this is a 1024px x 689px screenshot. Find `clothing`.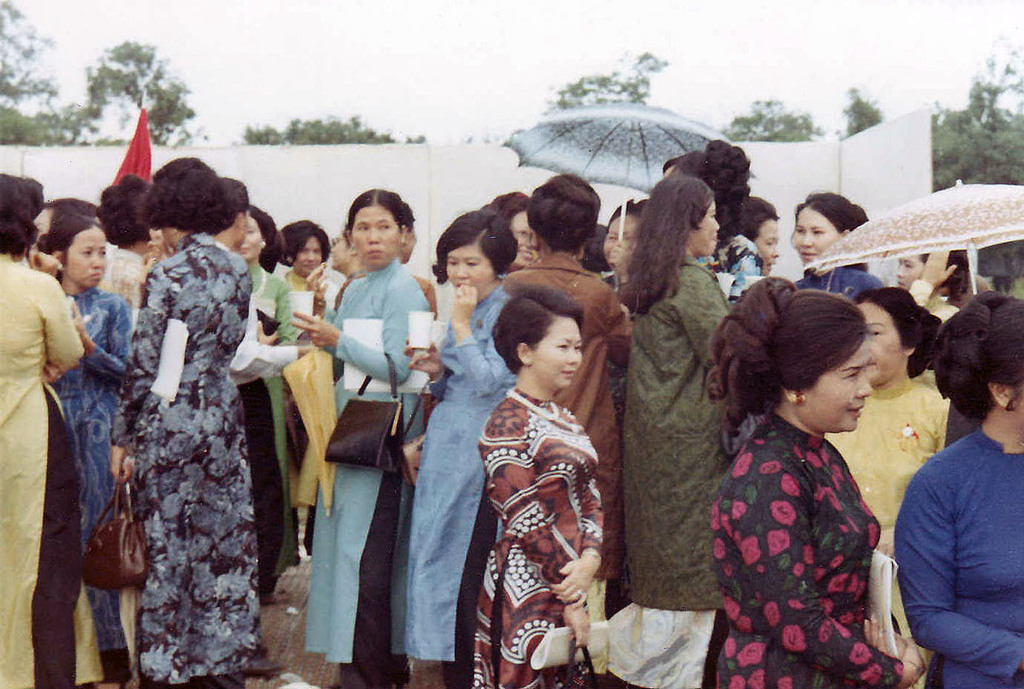
Bounding box: <bbox>849, 367, 955, 537</bbox>.
